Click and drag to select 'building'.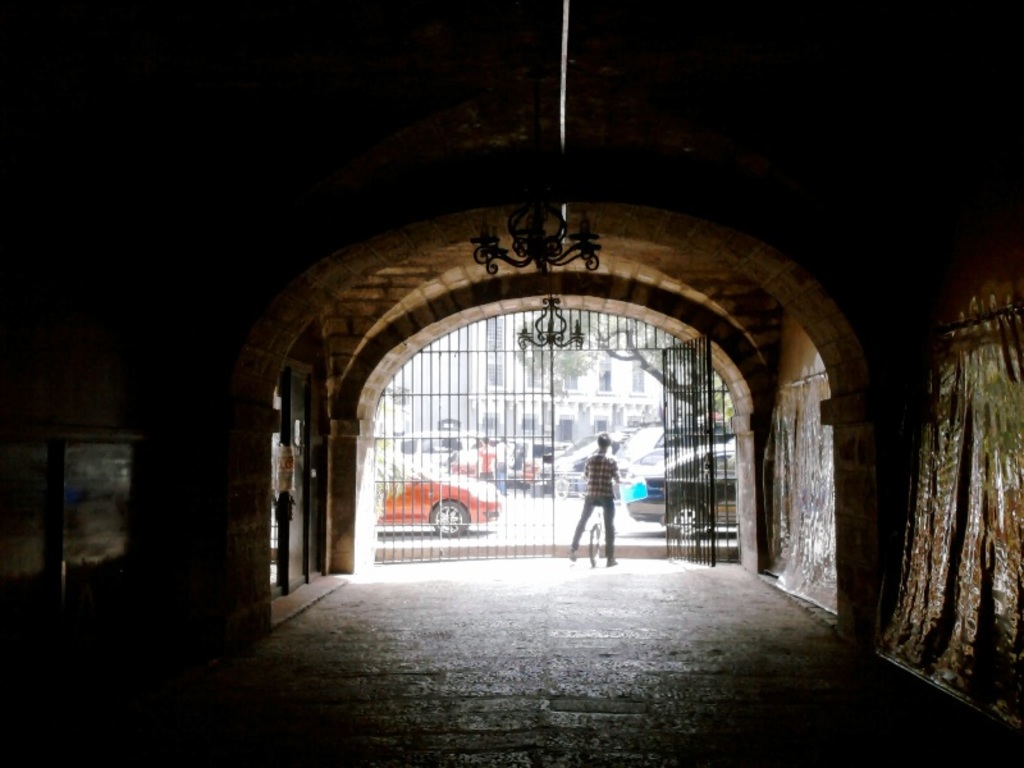
Selection: [x1=0, y1=0, x2=1023, y2=767].
